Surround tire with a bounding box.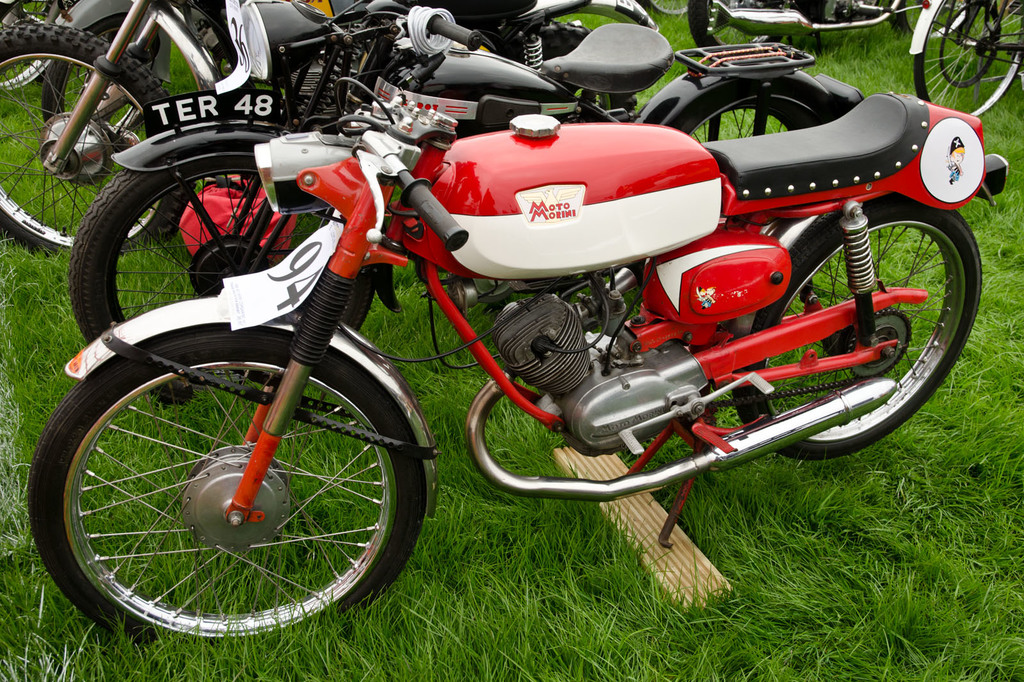
[0, 22, 192, 283].
